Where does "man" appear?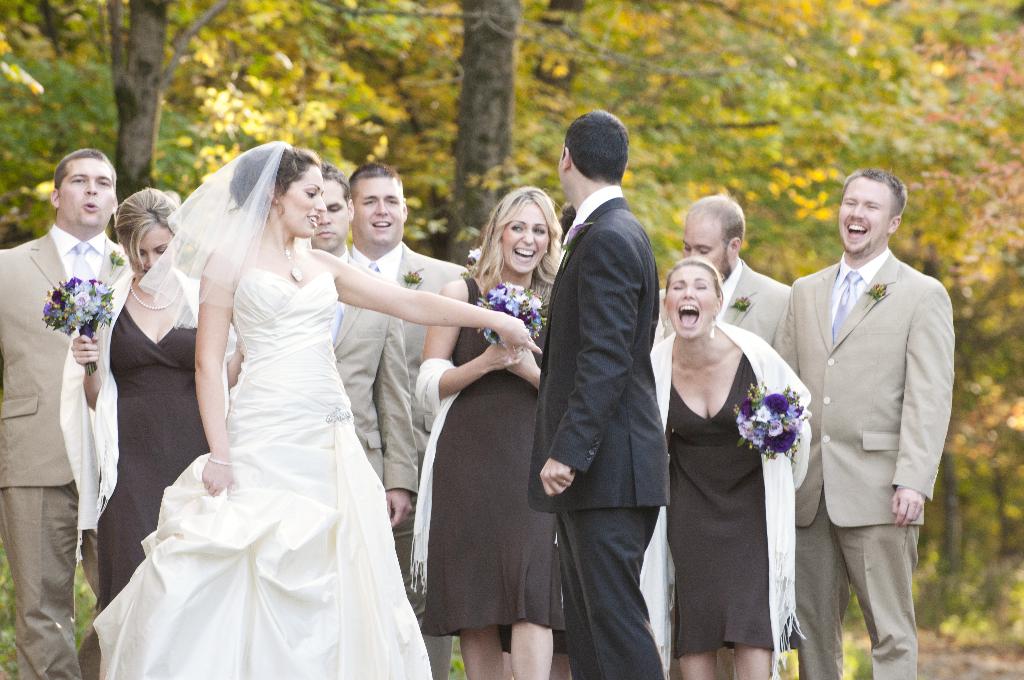
Appears at (0,140,137,679).
